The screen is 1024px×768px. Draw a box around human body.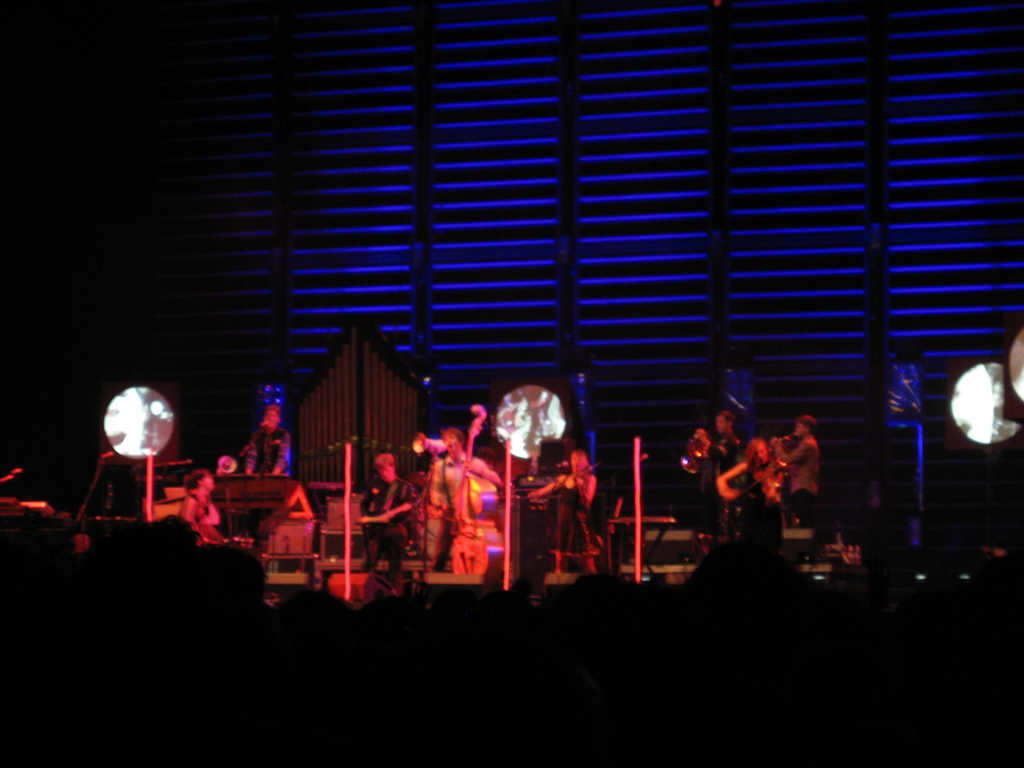
236 399 287 477.
